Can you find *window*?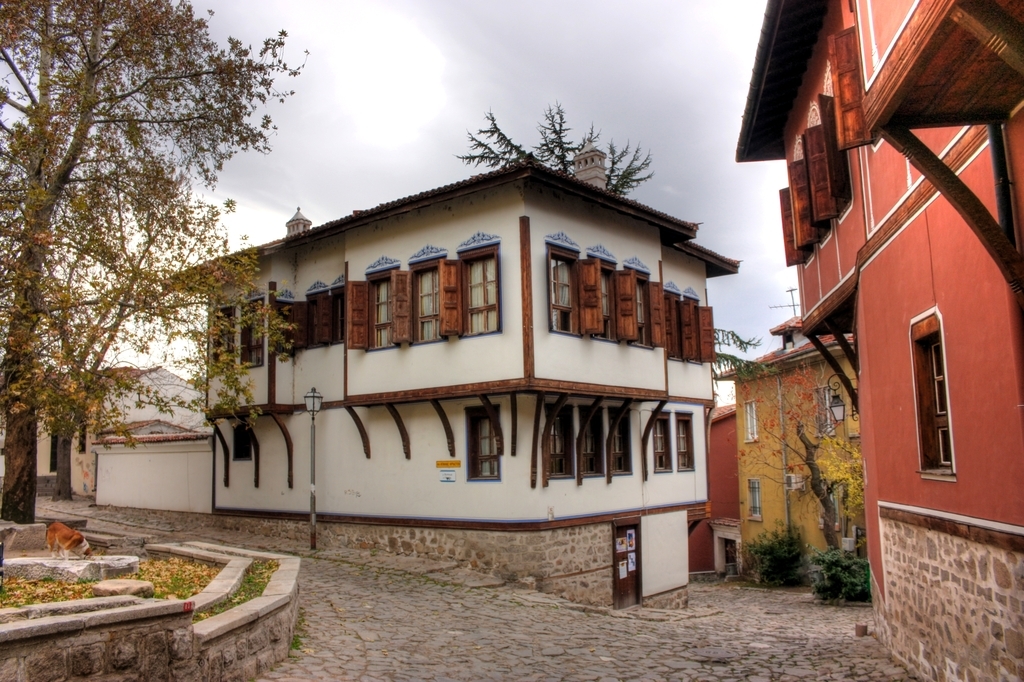
Yes, bounding box: 546:404:574:473.
